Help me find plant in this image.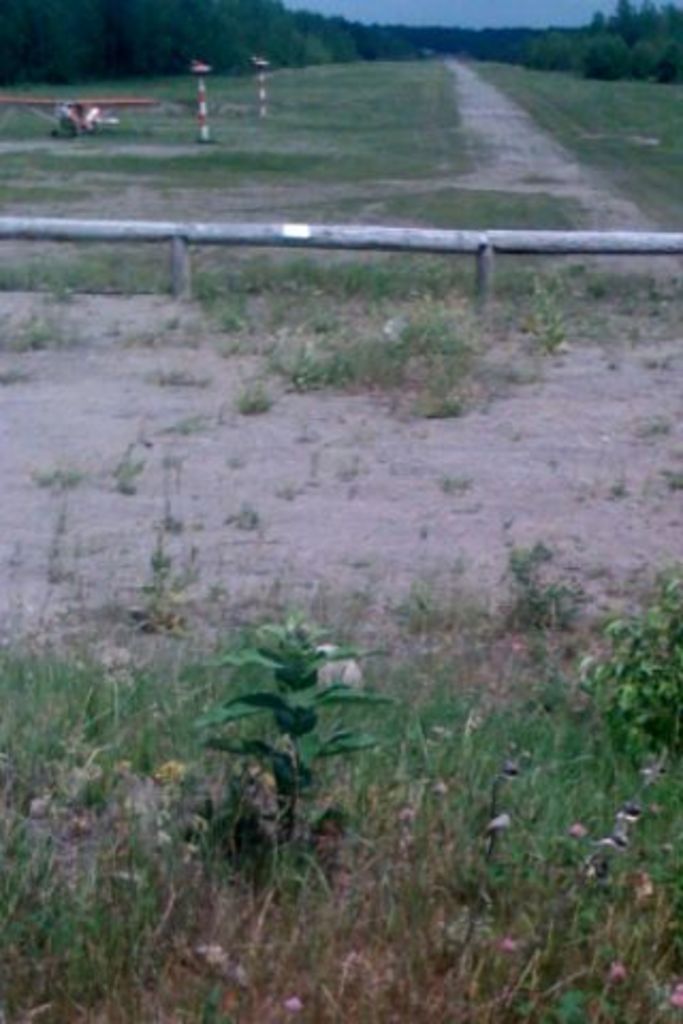
Found it: 491:535:578:651.
